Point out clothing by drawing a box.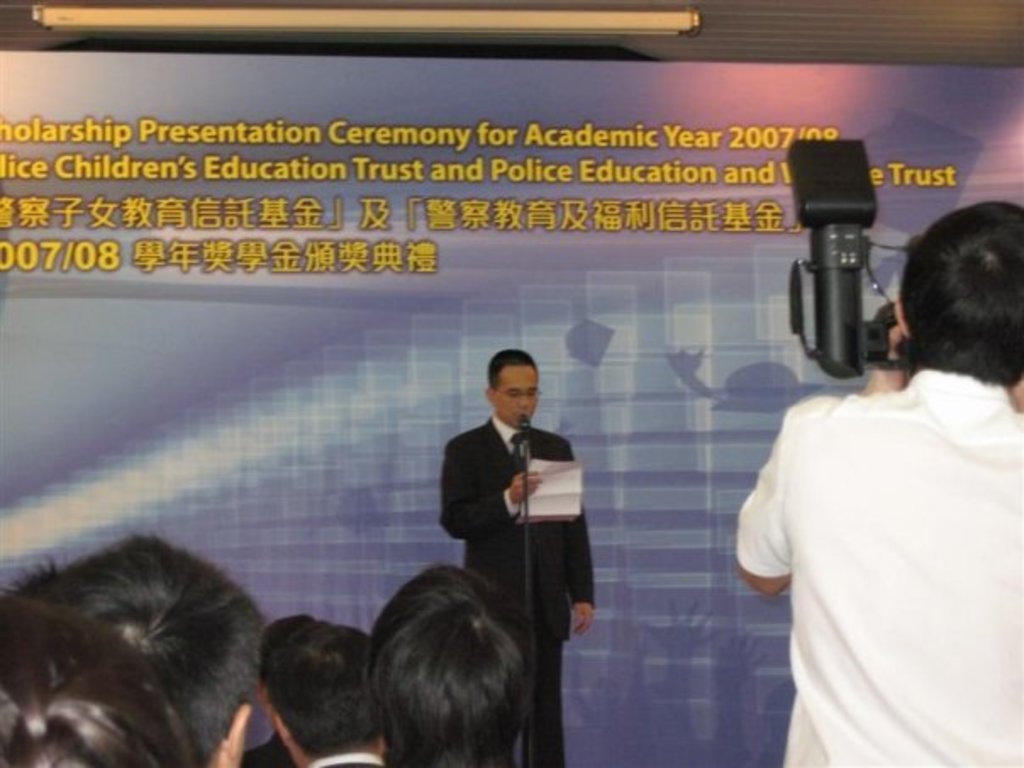
crop(431, 415, 604, 766).
